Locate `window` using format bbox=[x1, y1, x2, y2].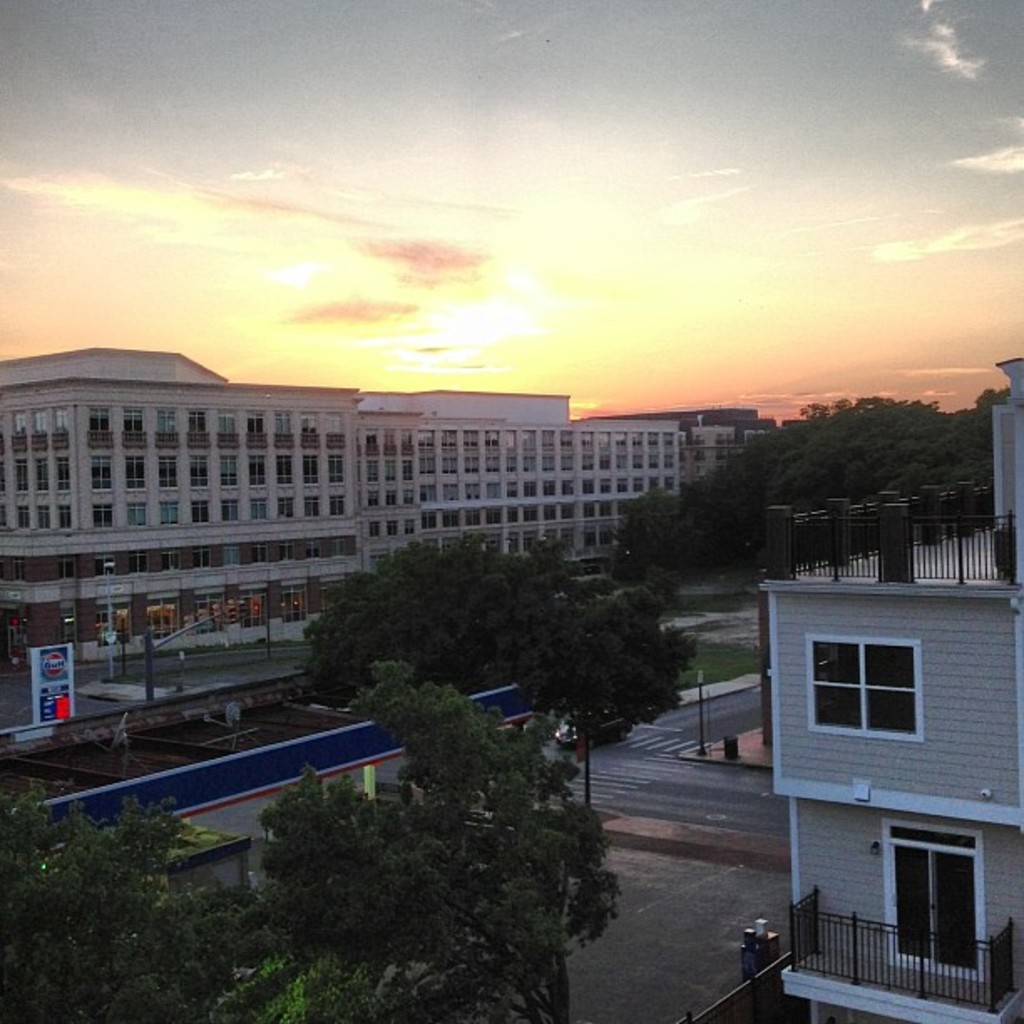
bbox=[279, 499, 296, 515].
